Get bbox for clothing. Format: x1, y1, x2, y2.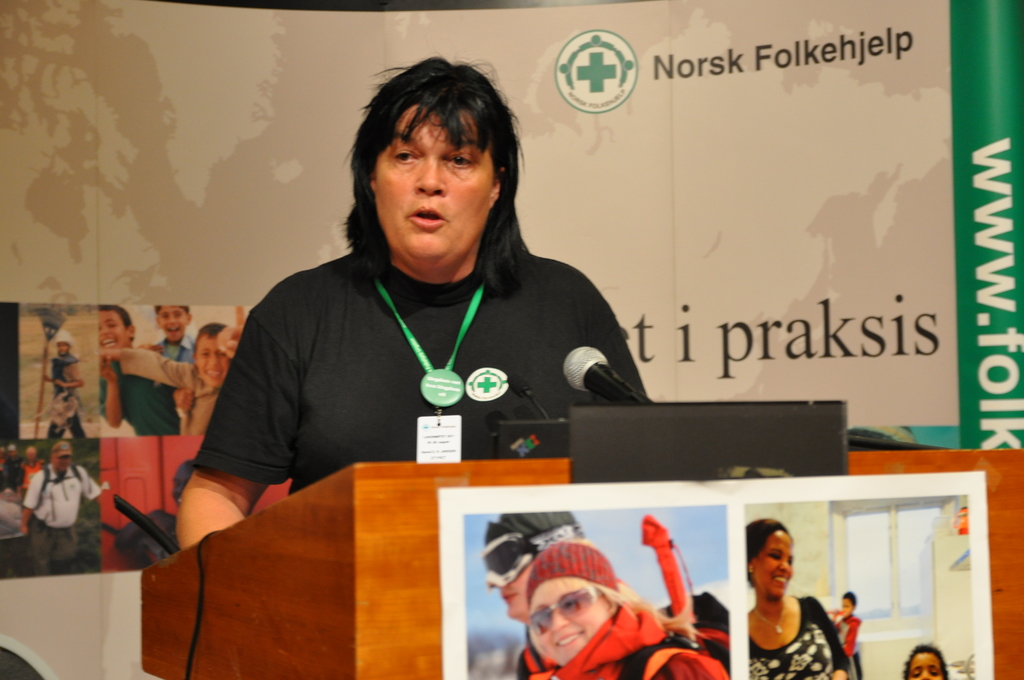
4, 453, 24, 490.
